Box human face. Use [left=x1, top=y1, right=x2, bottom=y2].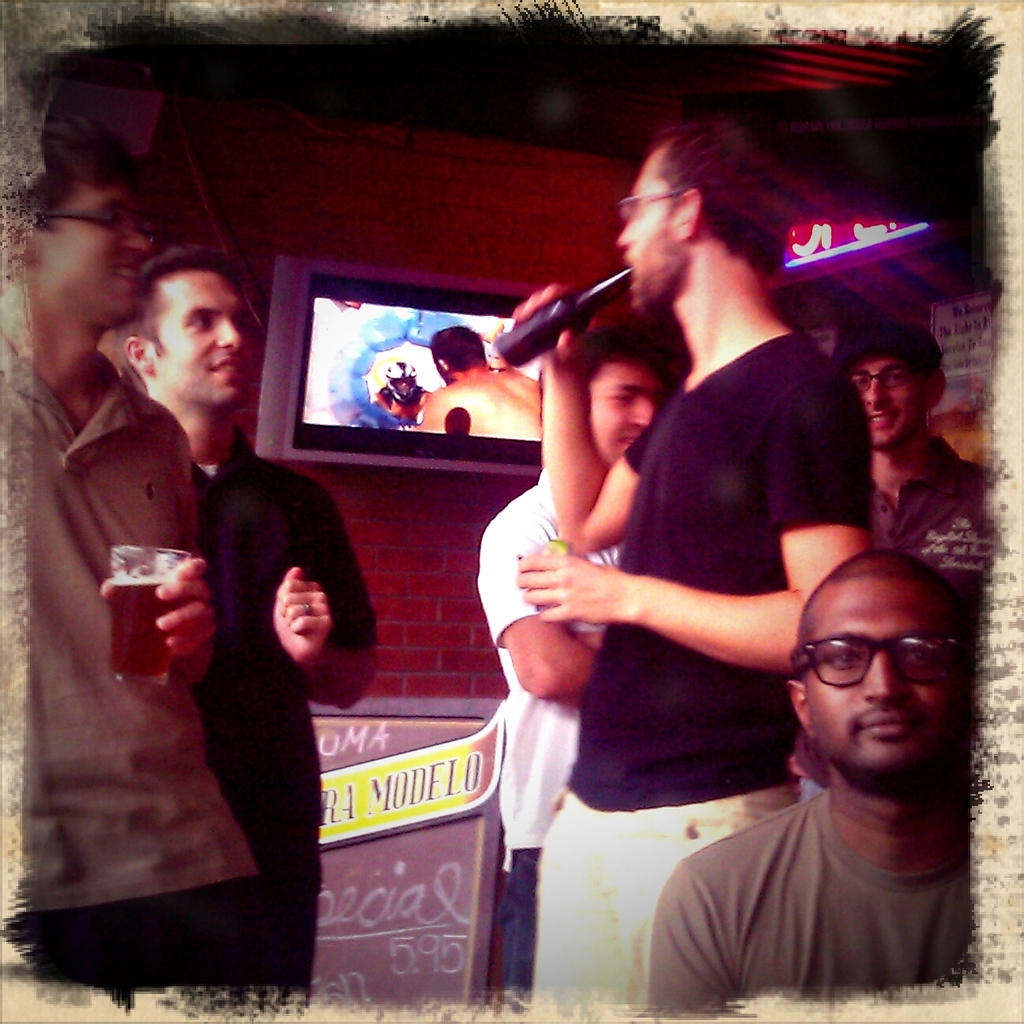
[left=33, top=180, right=160, bottom=326].
